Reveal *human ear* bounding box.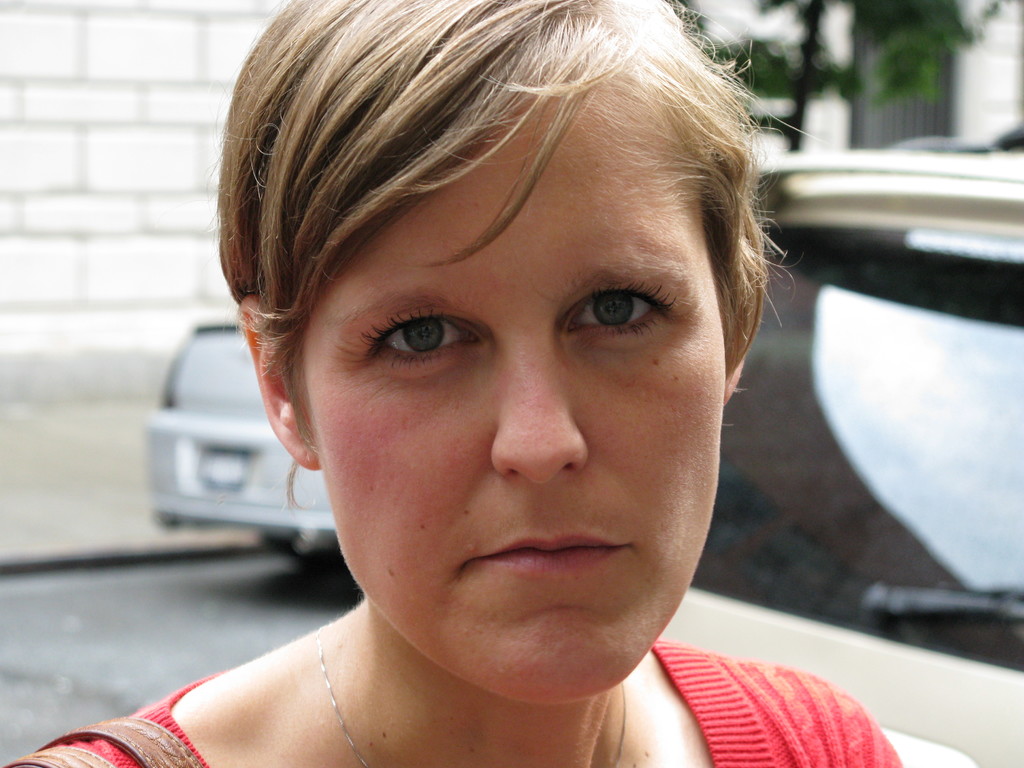
Revealed: [left=718, top=307, right=749, bottom=406].
